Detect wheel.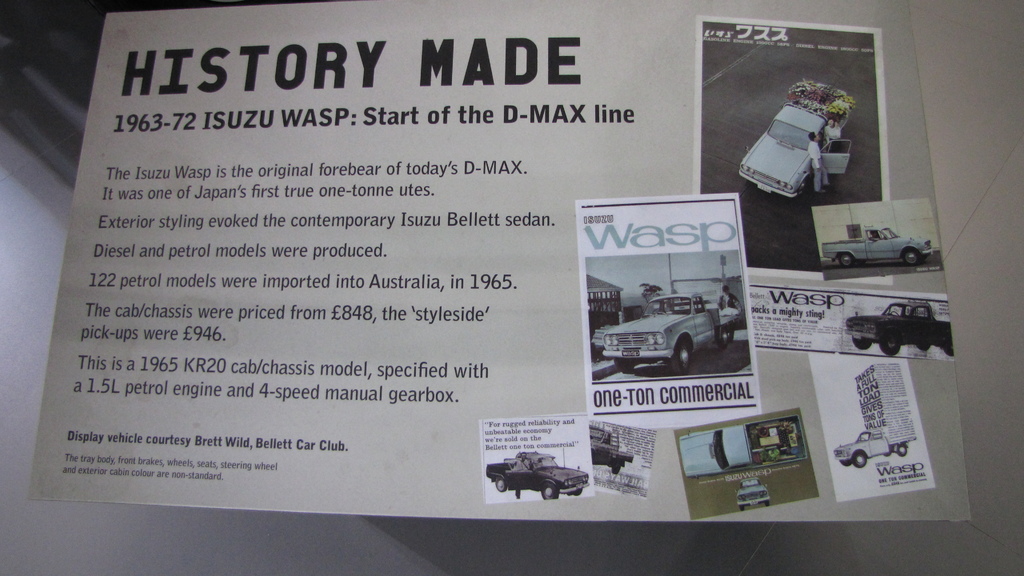
Detected at x1=945, y1=340, x2=955, y2=355.
